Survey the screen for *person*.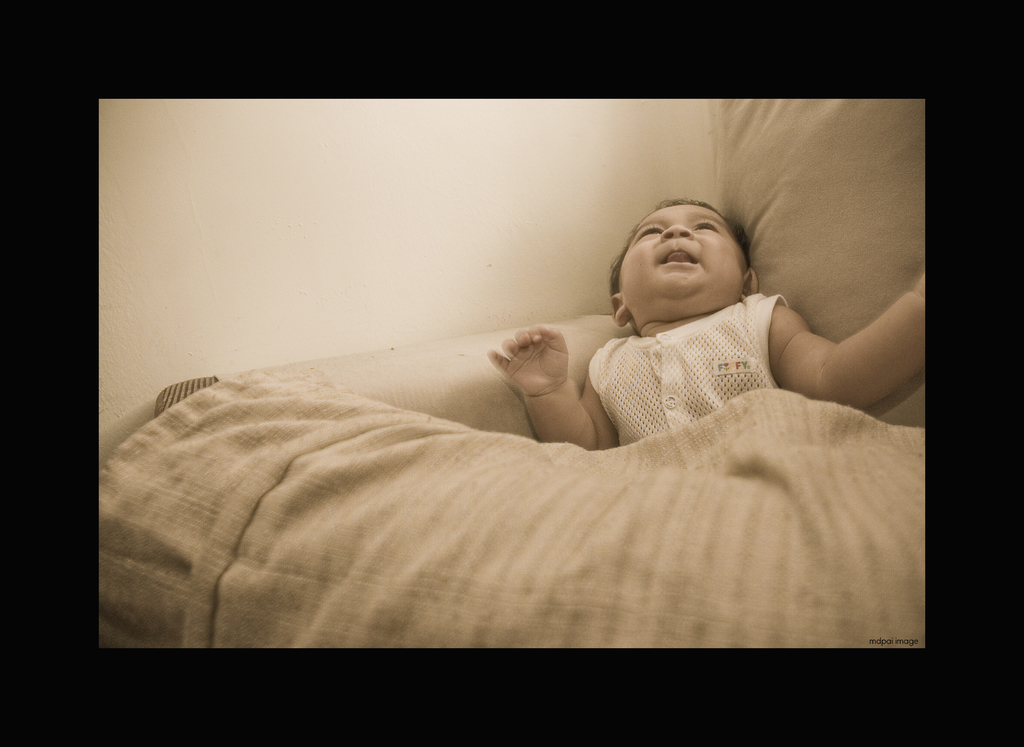
Survey found: <box>488,201,927,444</box>.
